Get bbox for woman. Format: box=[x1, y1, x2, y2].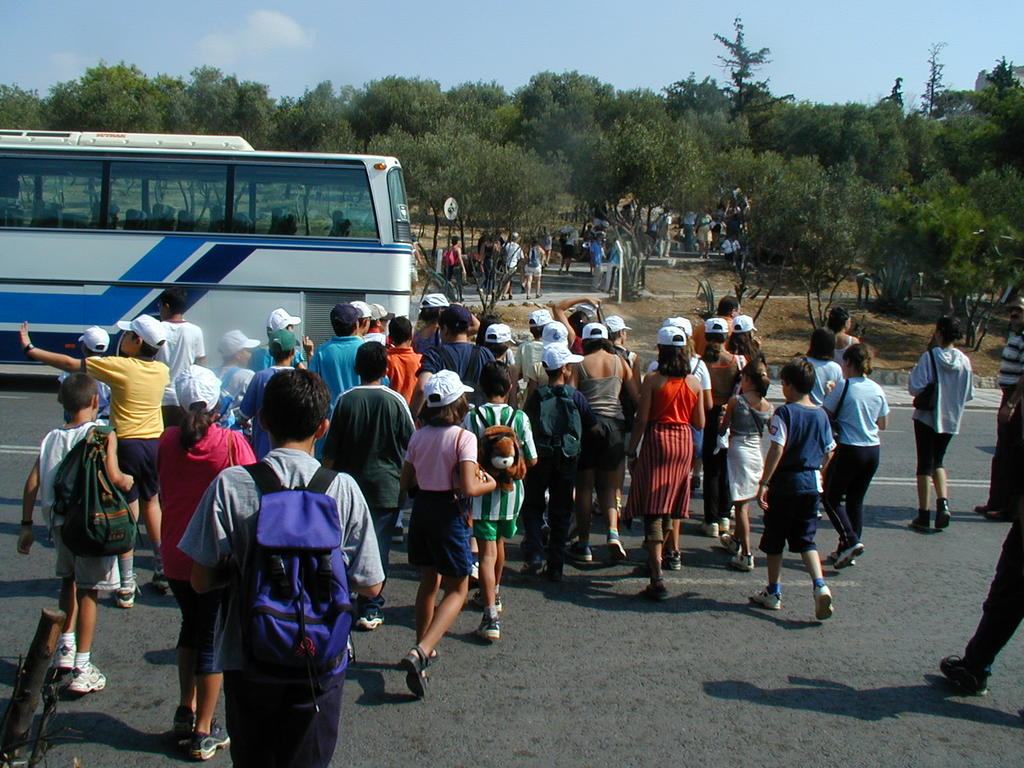
box=[815, 346, 891, 570].
